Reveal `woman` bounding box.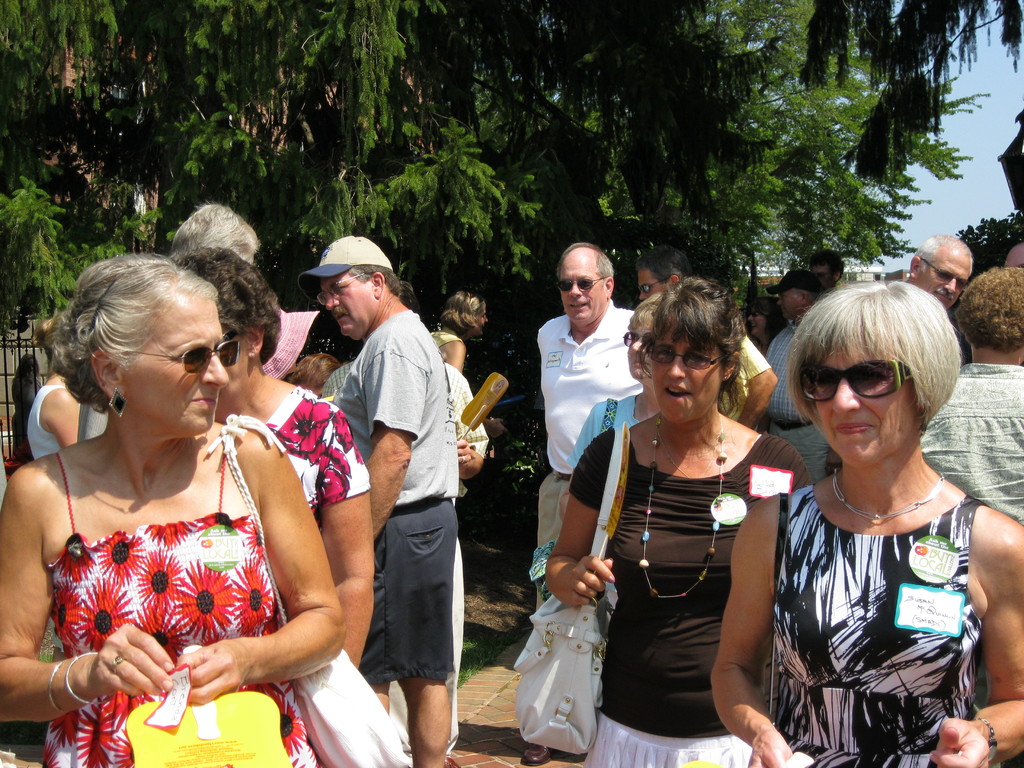
Revealed: region(168, 239, 374, 674).
